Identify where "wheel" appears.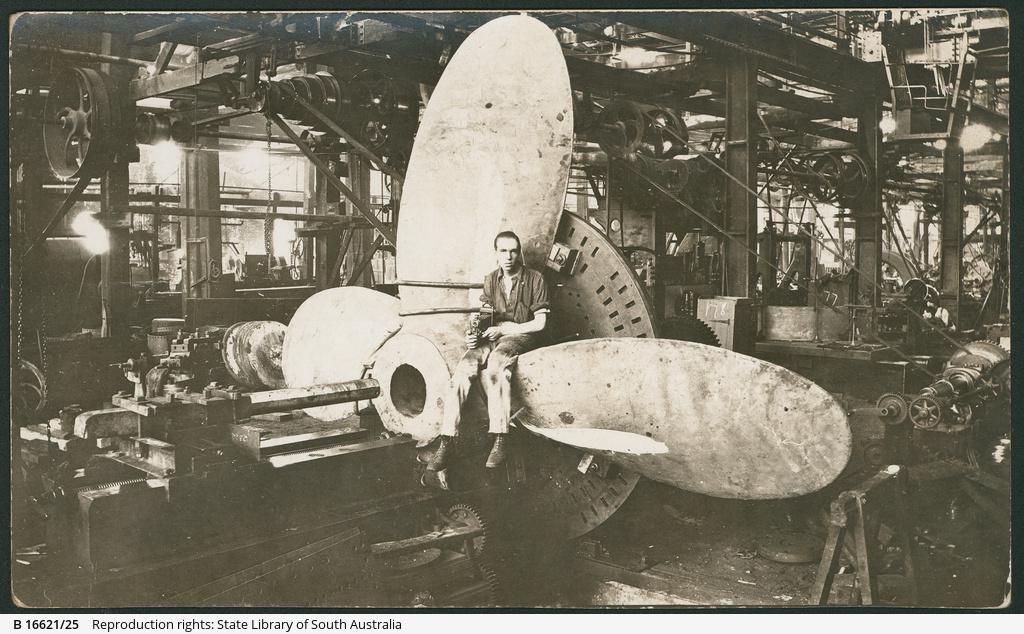
Appears at select_region(909, 392, 940, 432).
